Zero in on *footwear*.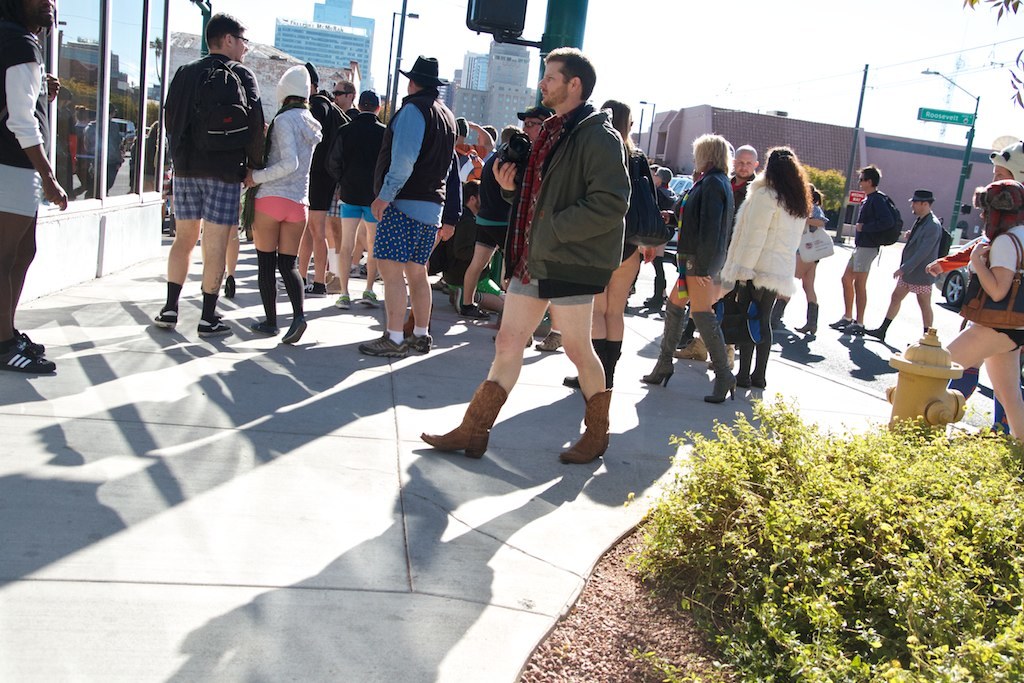
Zeroed in: l=829, t=317, r=846, b=331.
